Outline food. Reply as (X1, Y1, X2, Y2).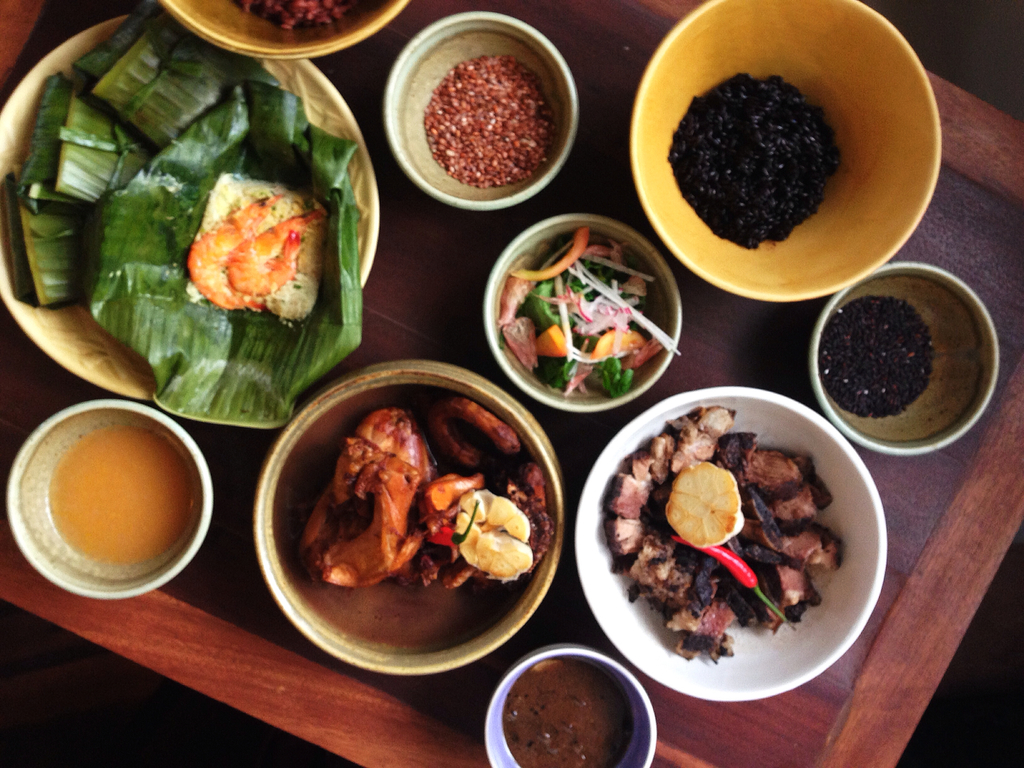
(181, 172, 326, 320).
